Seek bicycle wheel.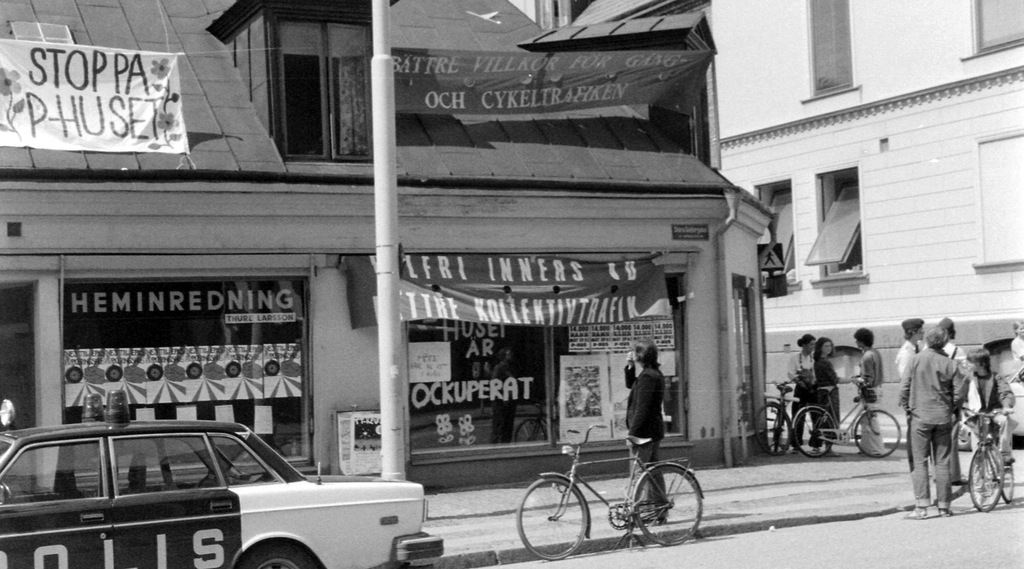
BBox(849, 408, 903, 463).
